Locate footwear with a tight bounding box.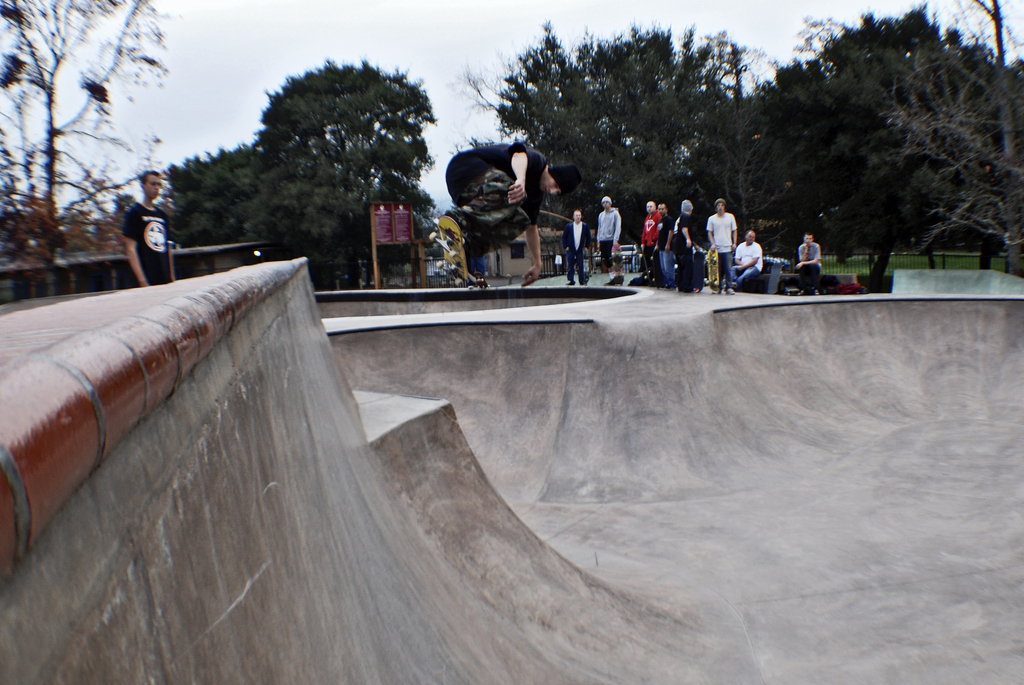
470 262 488 284.
